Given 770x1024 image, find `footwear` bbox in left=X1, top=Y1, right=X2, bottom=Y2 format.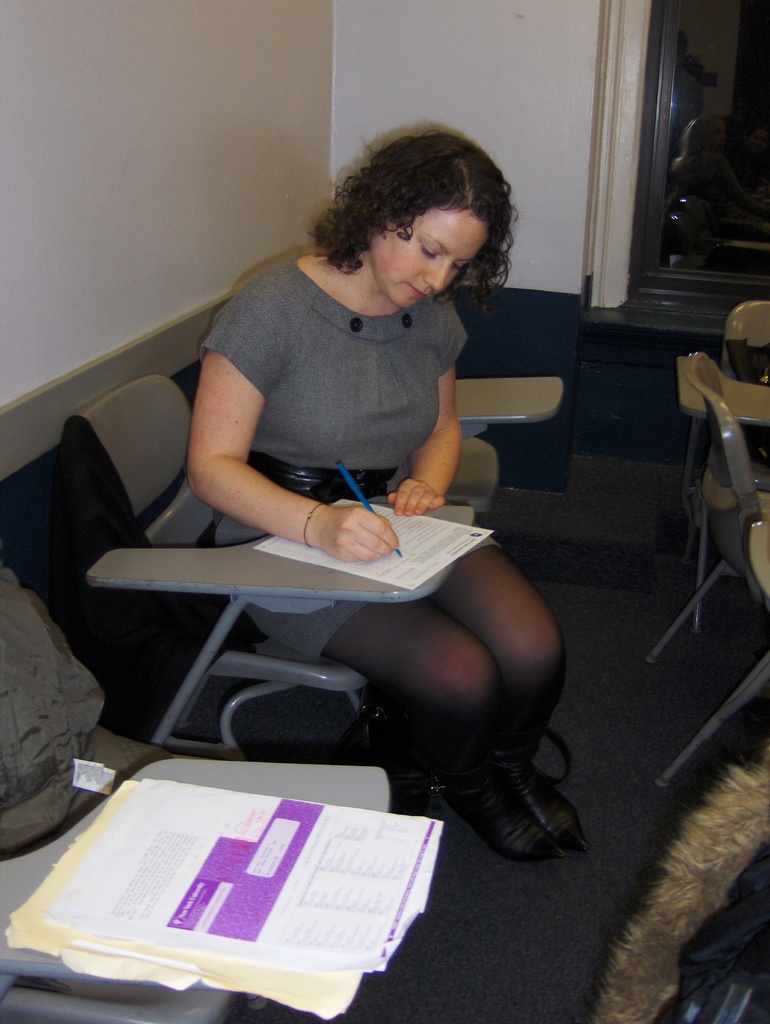
left=448, top=771, right=554, bottom=863.
